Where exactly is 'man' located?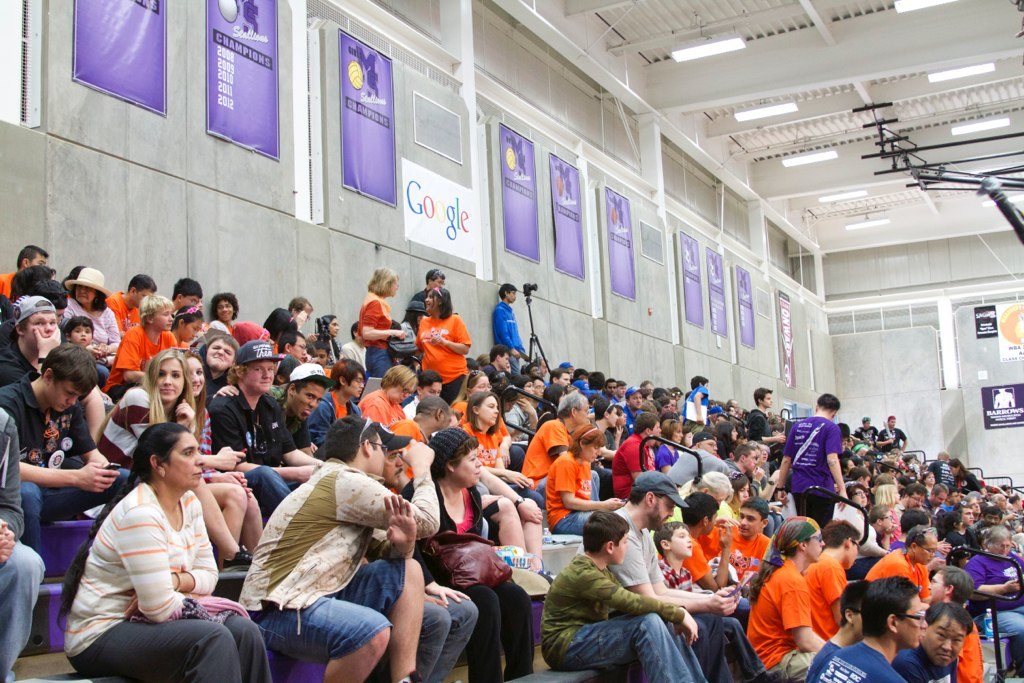
Its bounding box is (481,345,505,391).
